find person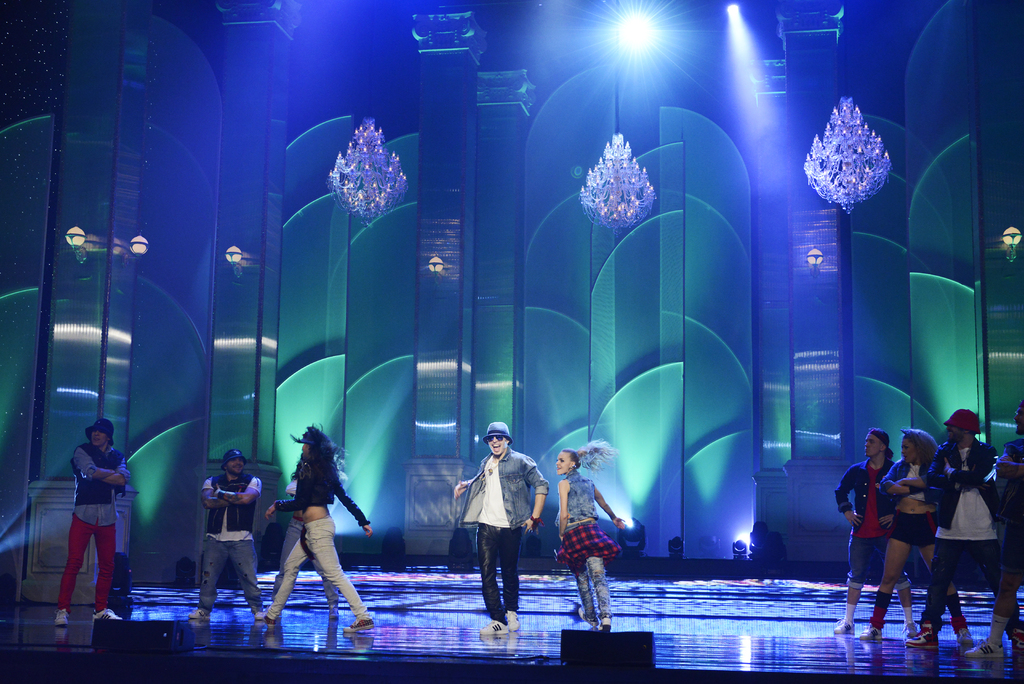
box=[198, 441, 266, 628]
